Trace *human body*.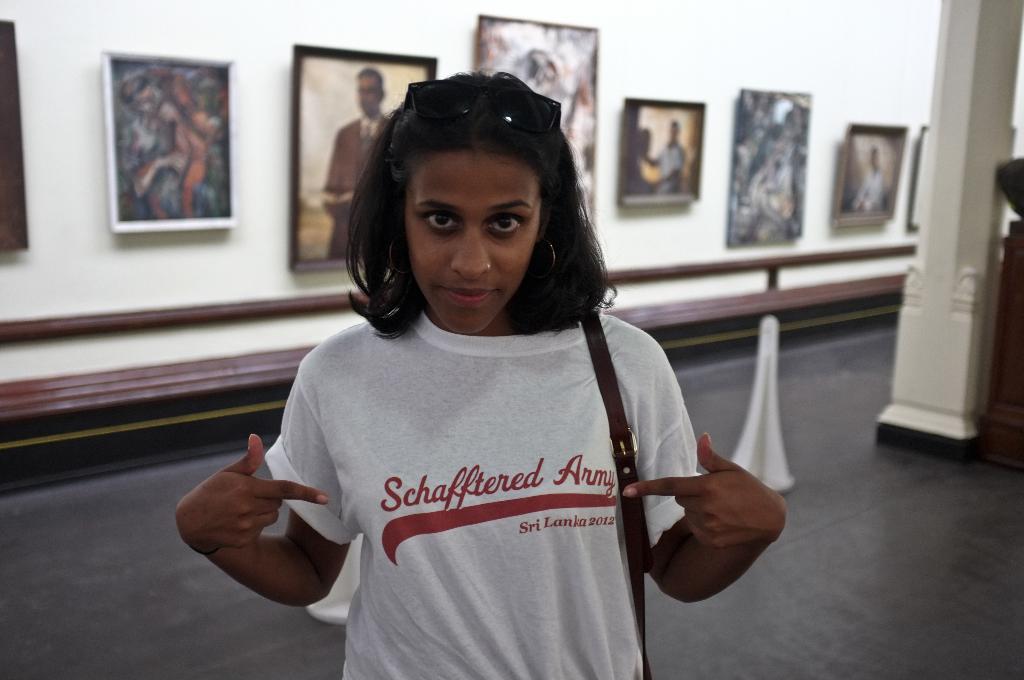
Traced to 645, 121, 690, 193.
